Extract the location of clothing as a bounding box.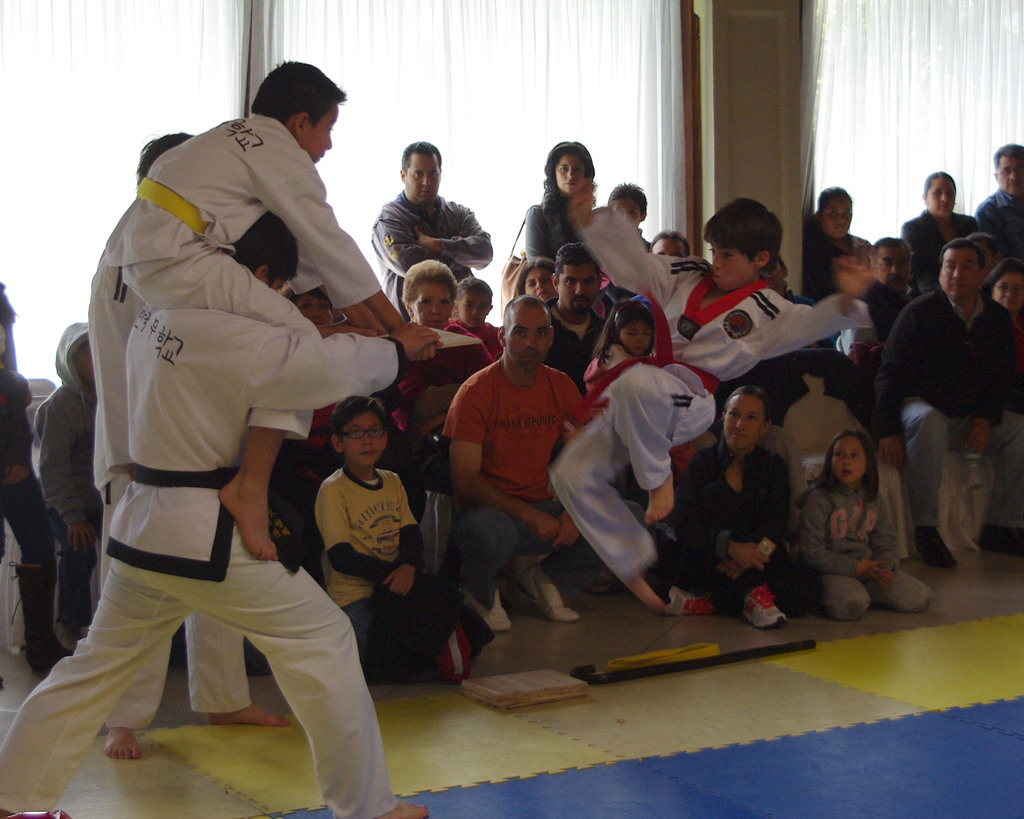
[988, 196, 1020, 242].
